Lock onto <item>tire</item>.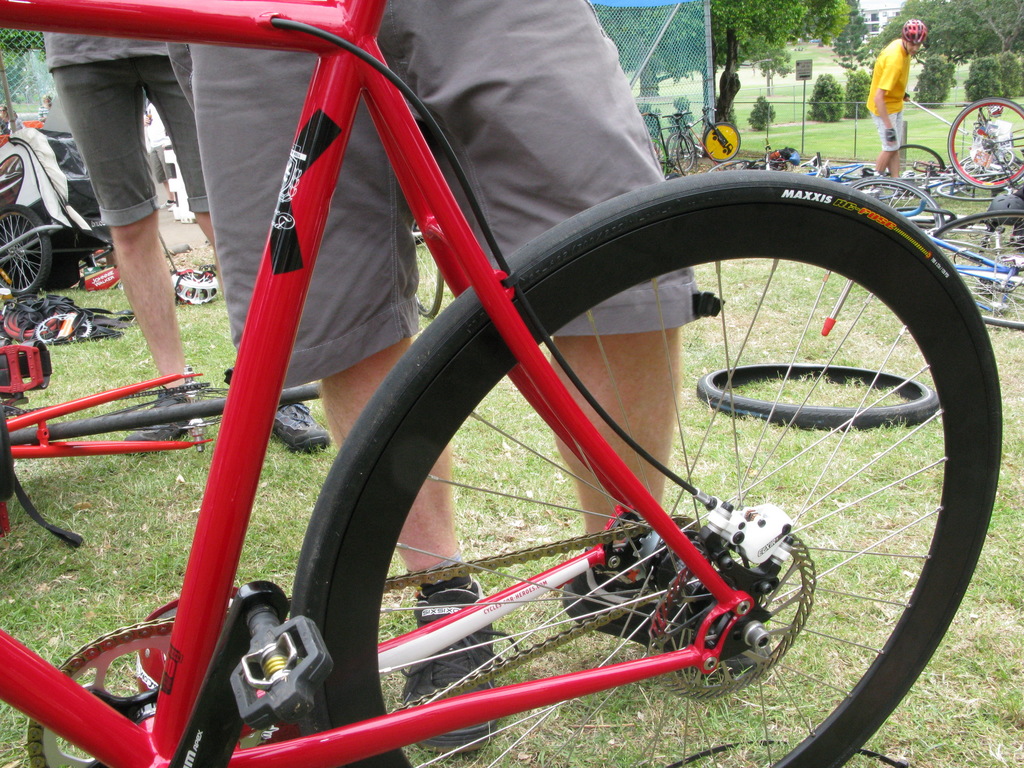
Locked: 947/98/1023/188.
